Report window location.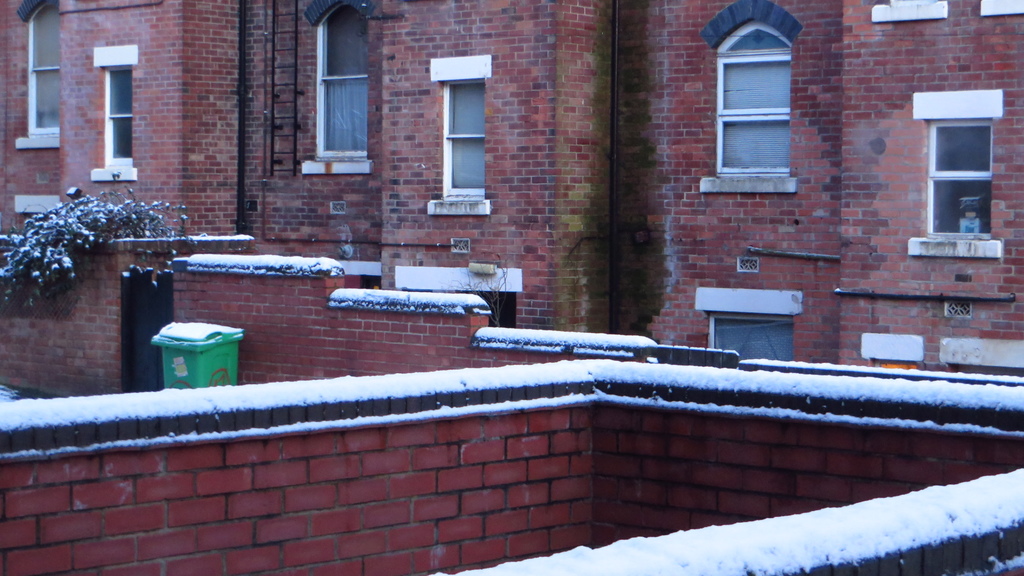
Report: <bbox>315, 0, 370, 166</bbox>.
